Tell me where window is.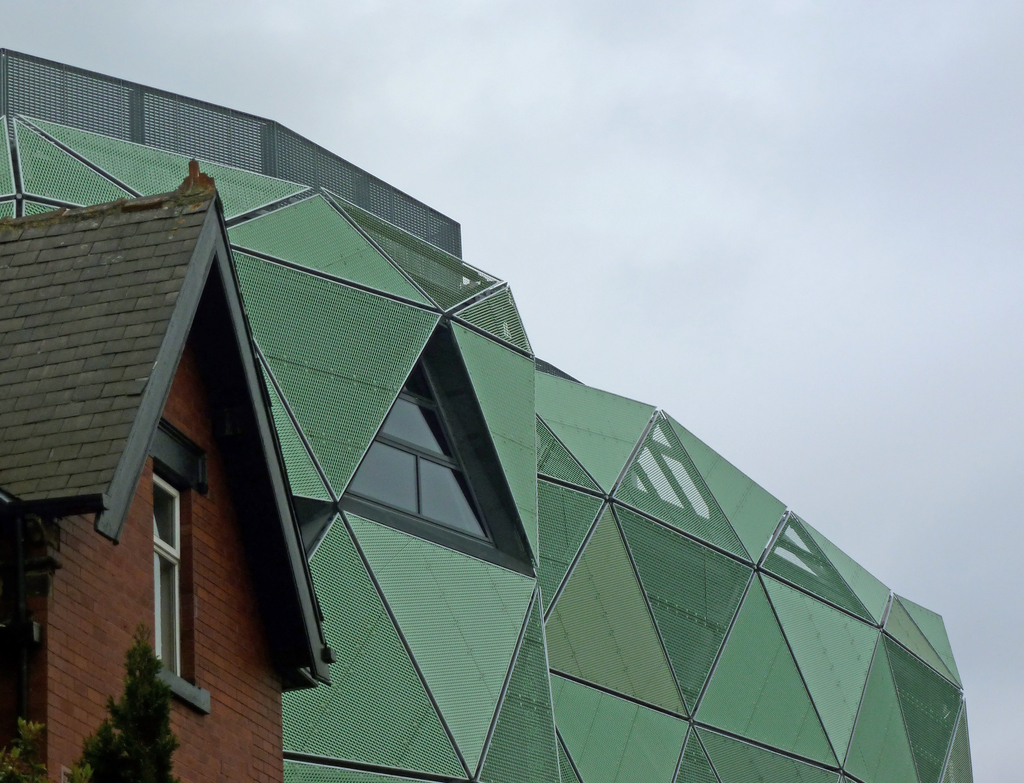
window is at 145/448/209/714.
